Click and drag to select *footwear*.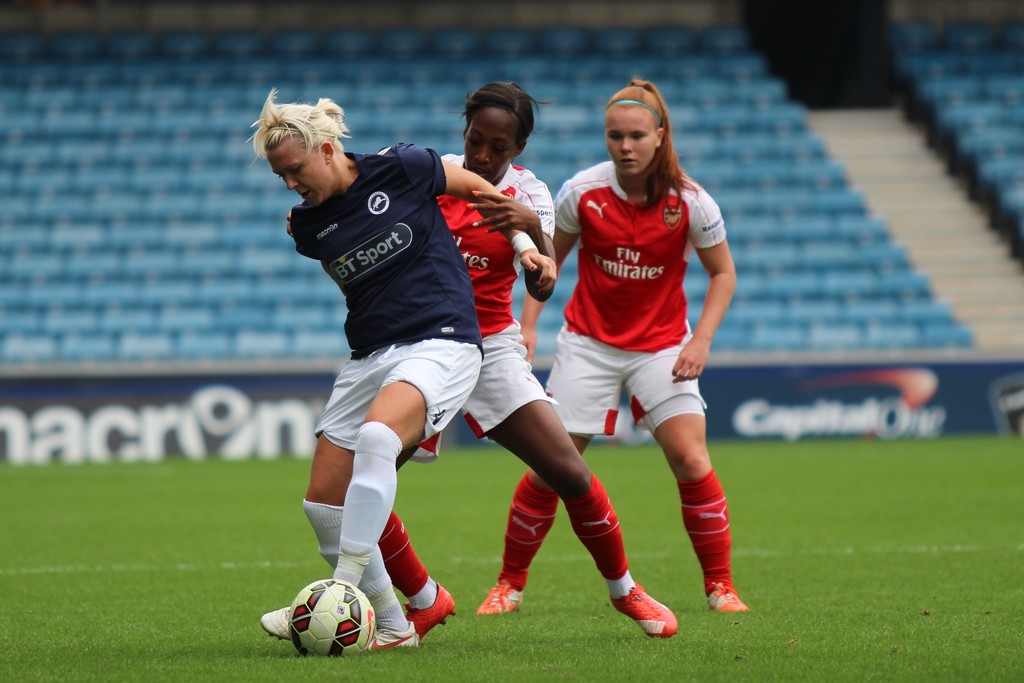
Selection: select_region(609, 580, 676, 649).
